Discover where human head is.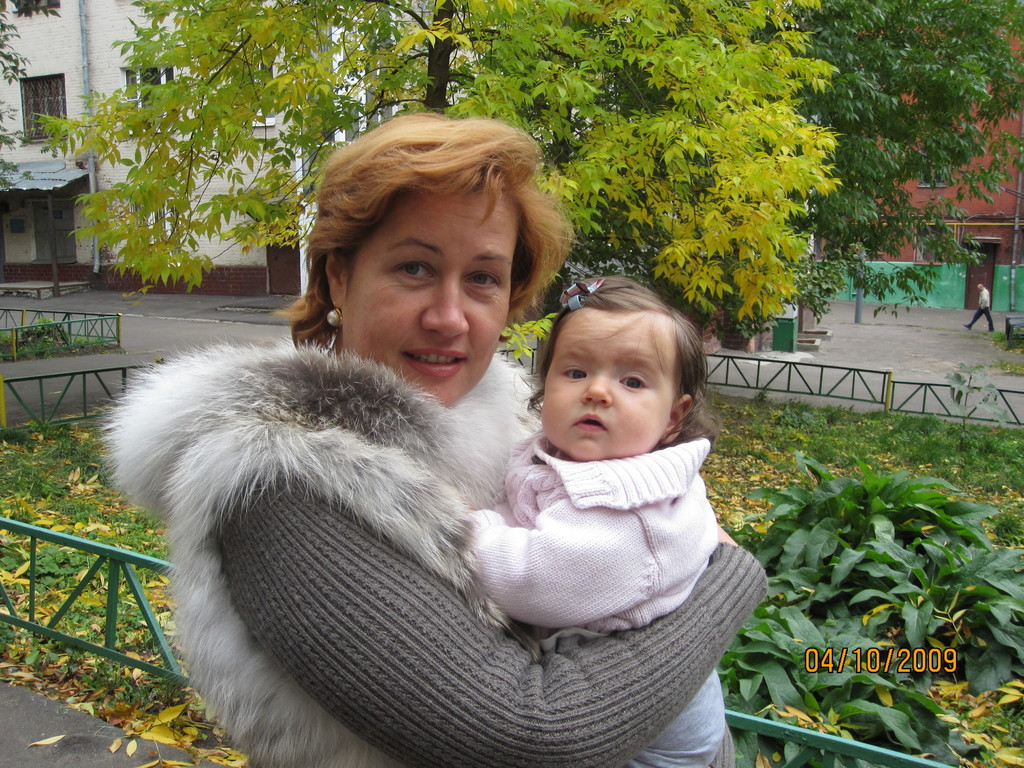
Discovered at (260,112,565,369).
